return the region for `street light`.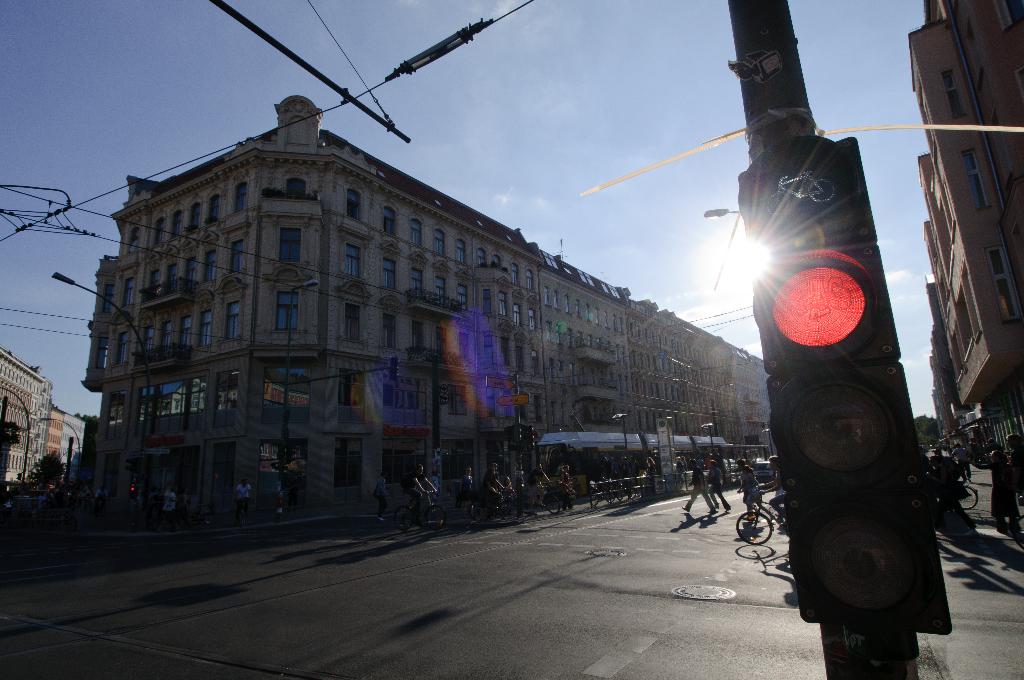
box=[609, 412, 628, 464].
